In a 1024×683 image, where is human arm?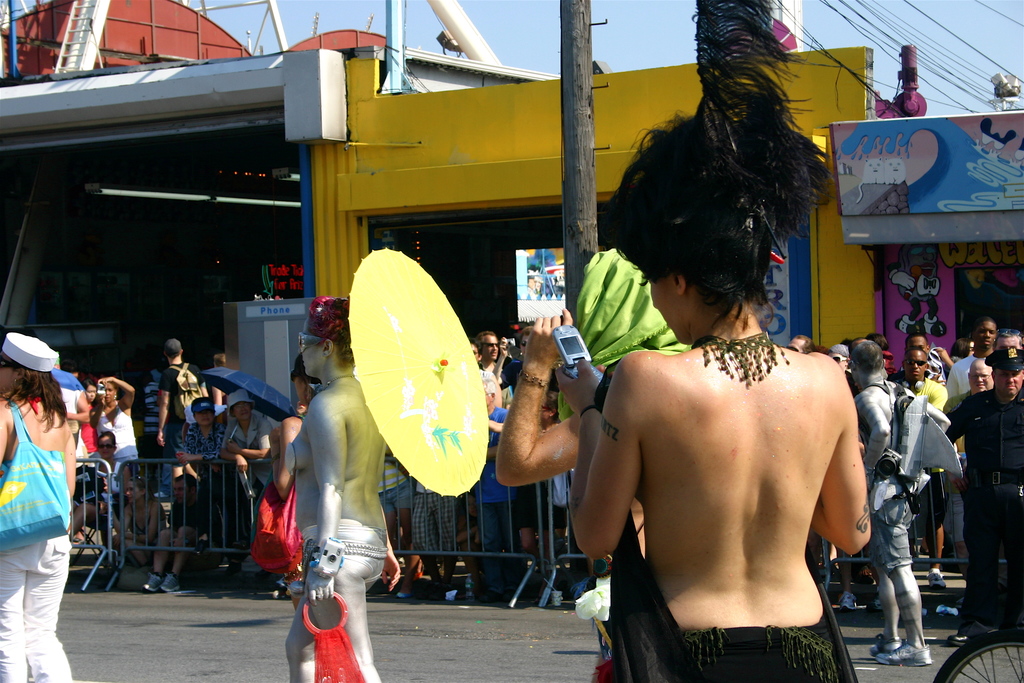
x1=863 y1=397 x2=890 y2=488.
